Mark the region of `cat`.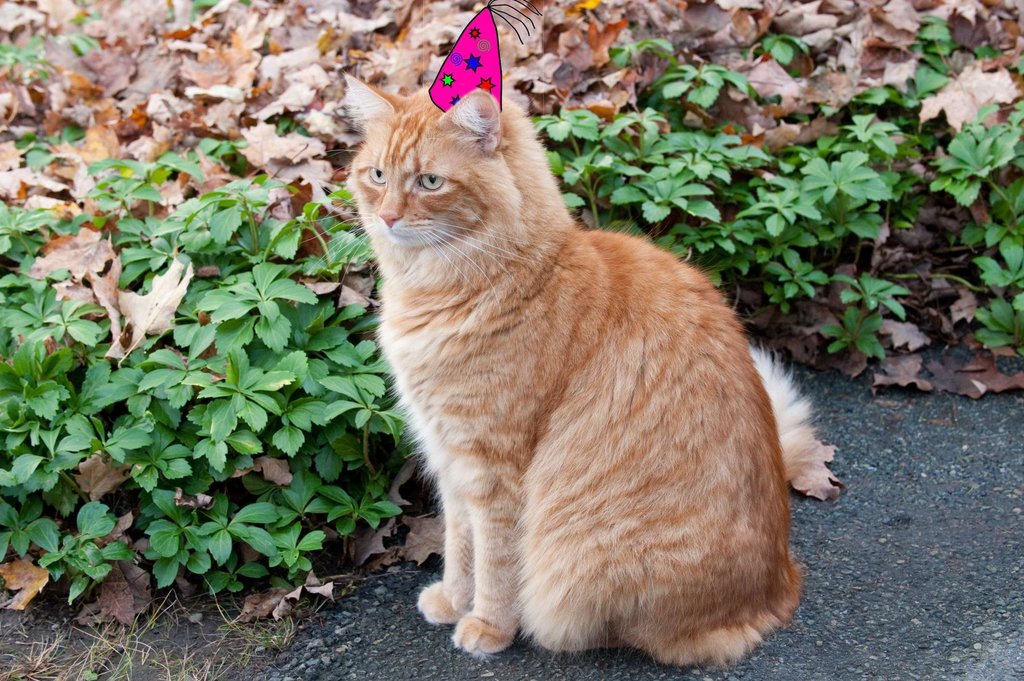
Region: (left=305, top=74, right=823, bottom=678).
